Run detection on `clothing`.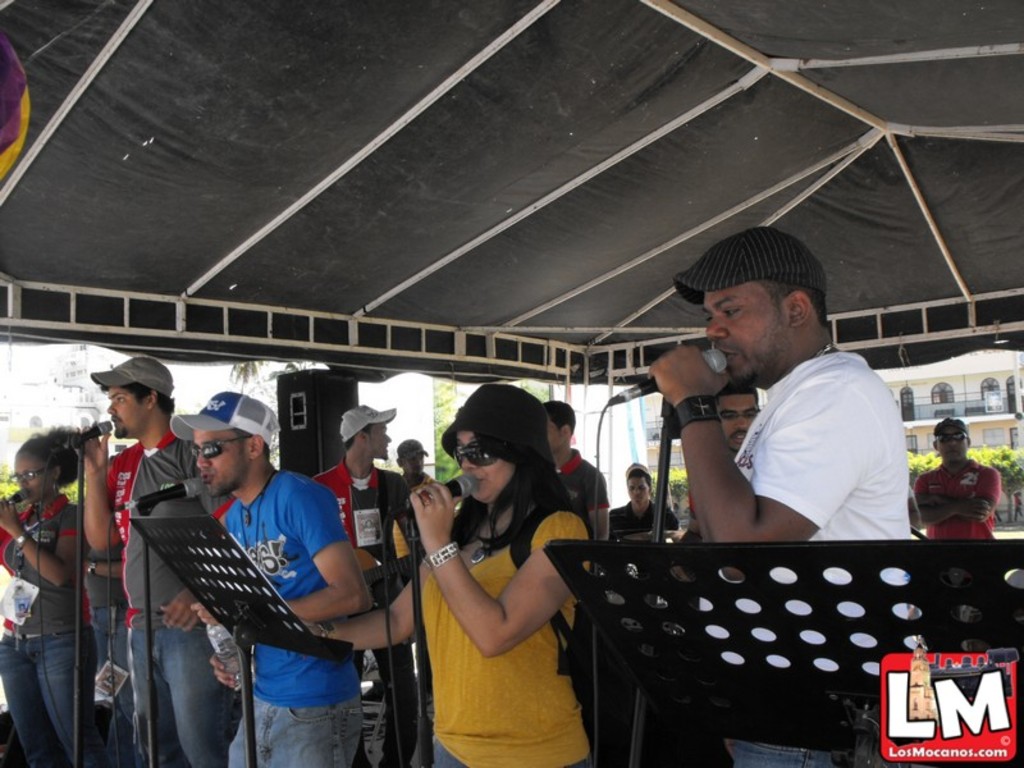
Result: Rect(600, 500, 660, 543).
